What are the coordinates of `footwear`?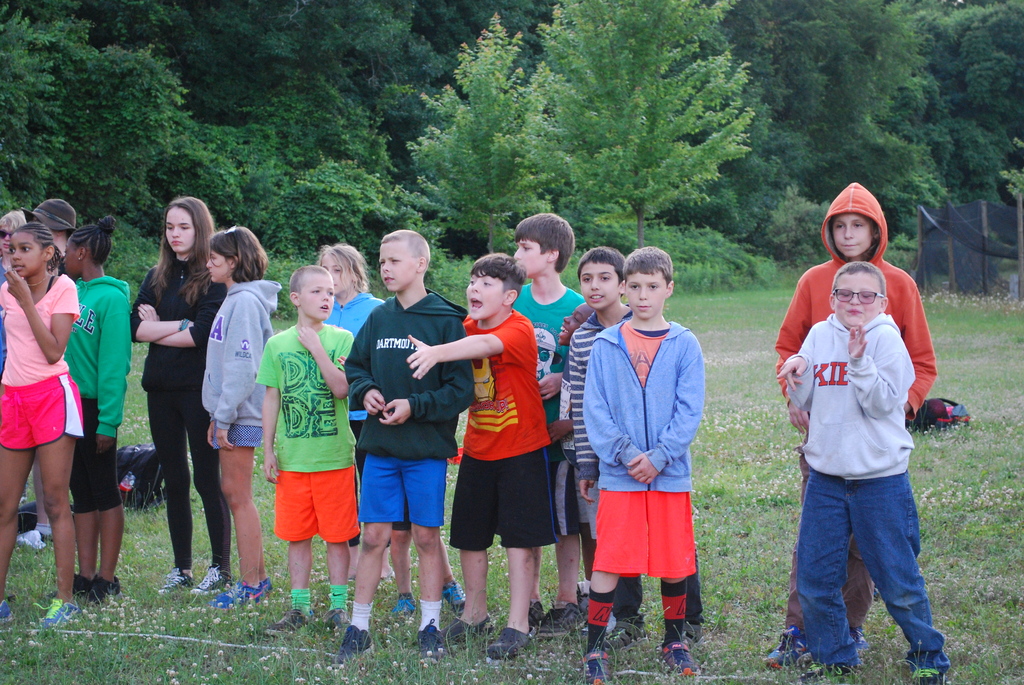
(x1=659, y1=642, x2=695, y2=677).
